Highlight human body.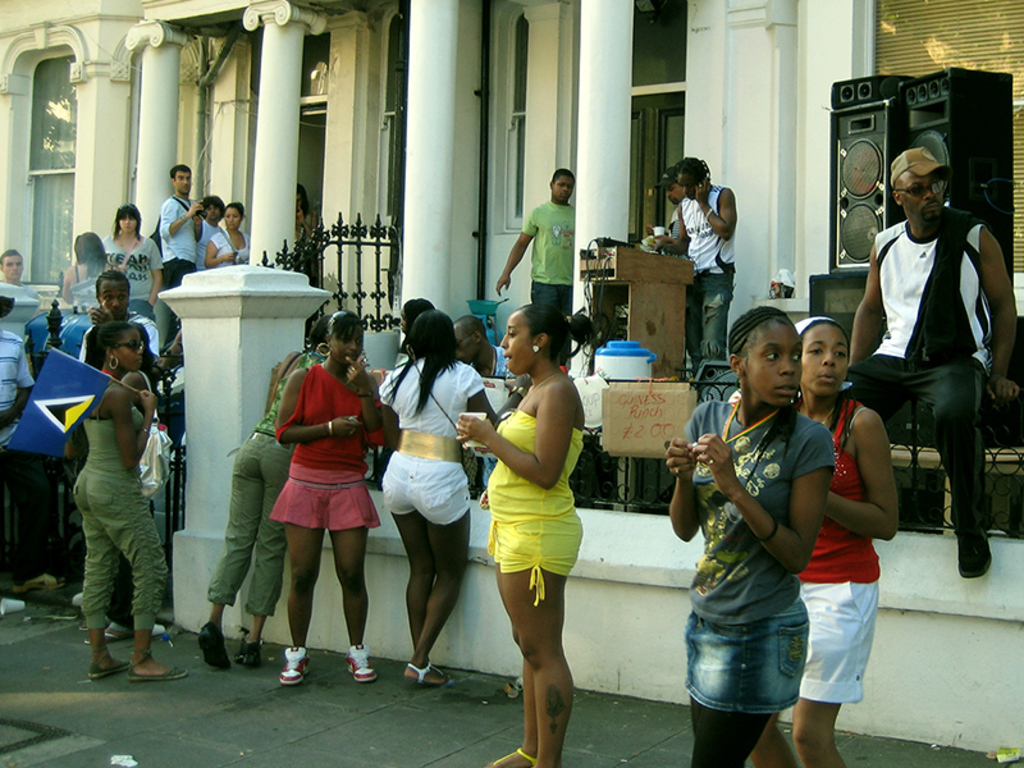
Highlighted region: 471 302 599 735.
